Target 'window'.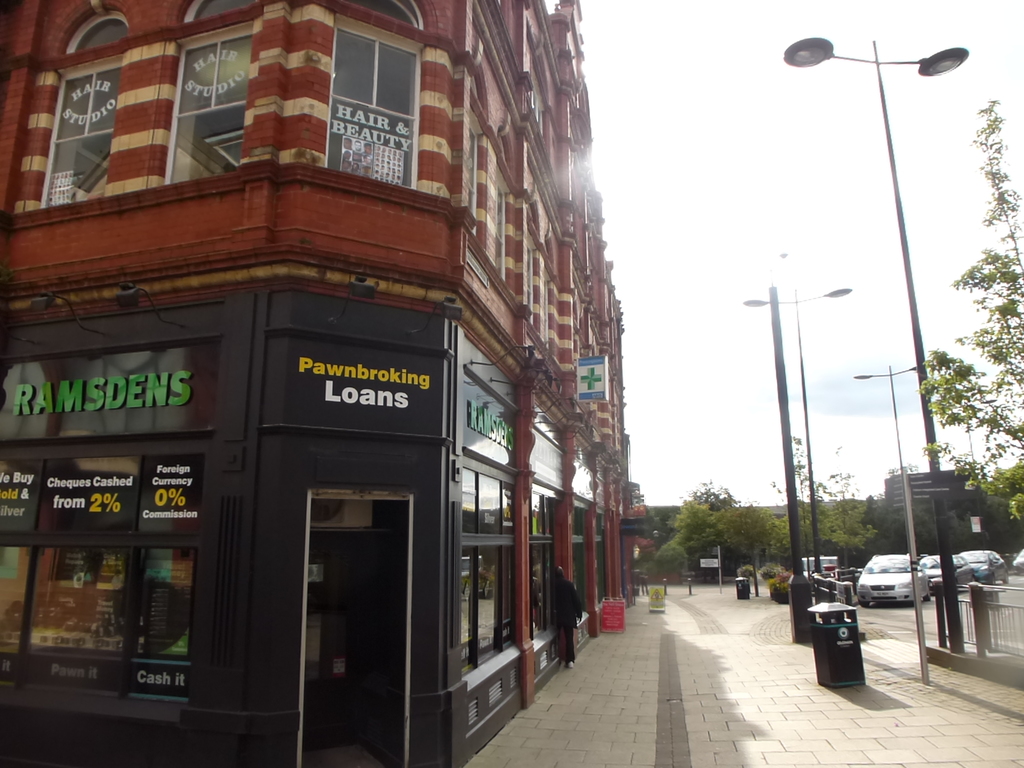
Target region: [left=531, top=483, right=551, bottom=628].
